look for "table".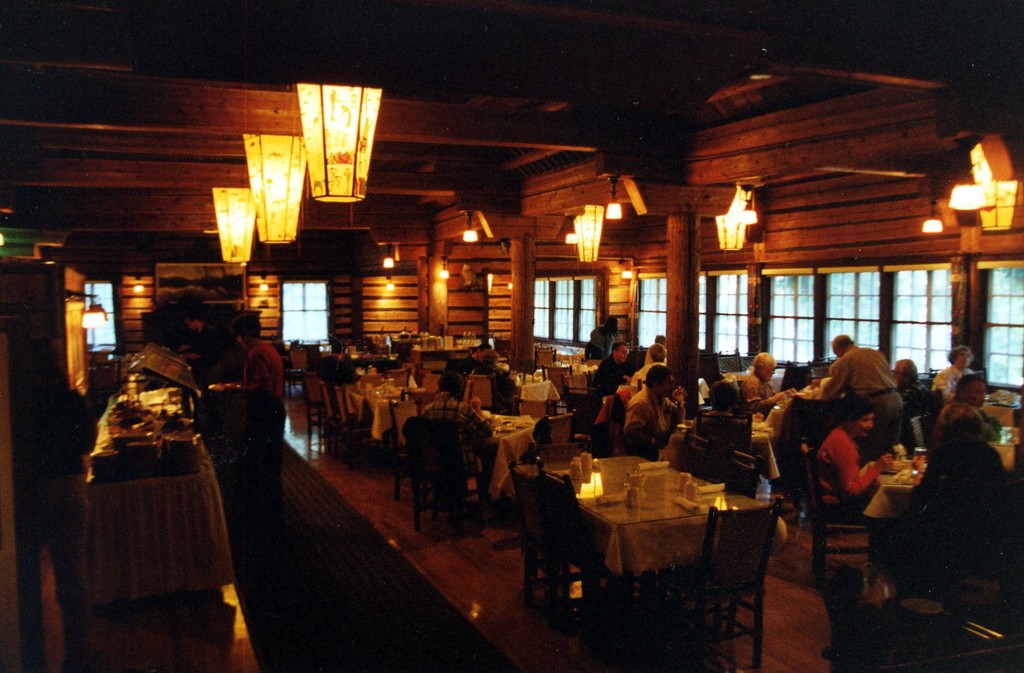
Found: BBox(80, 386, 237, 594).
